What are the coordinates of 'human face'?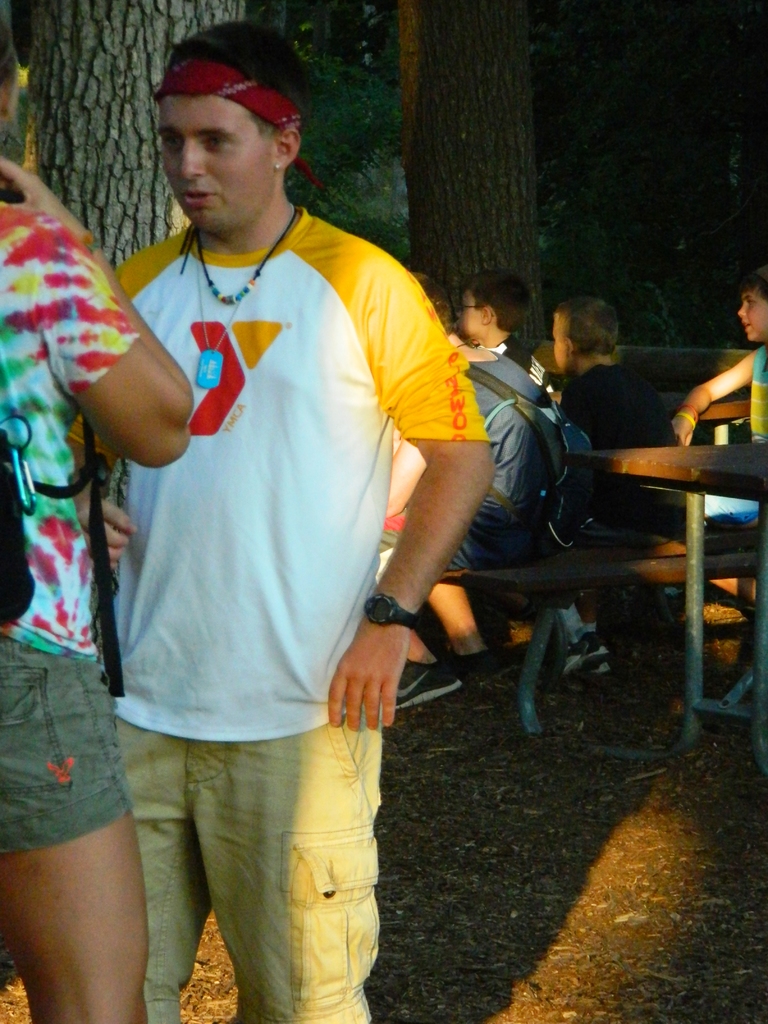
x1=158 y1=95 x2=275 y2=236.
